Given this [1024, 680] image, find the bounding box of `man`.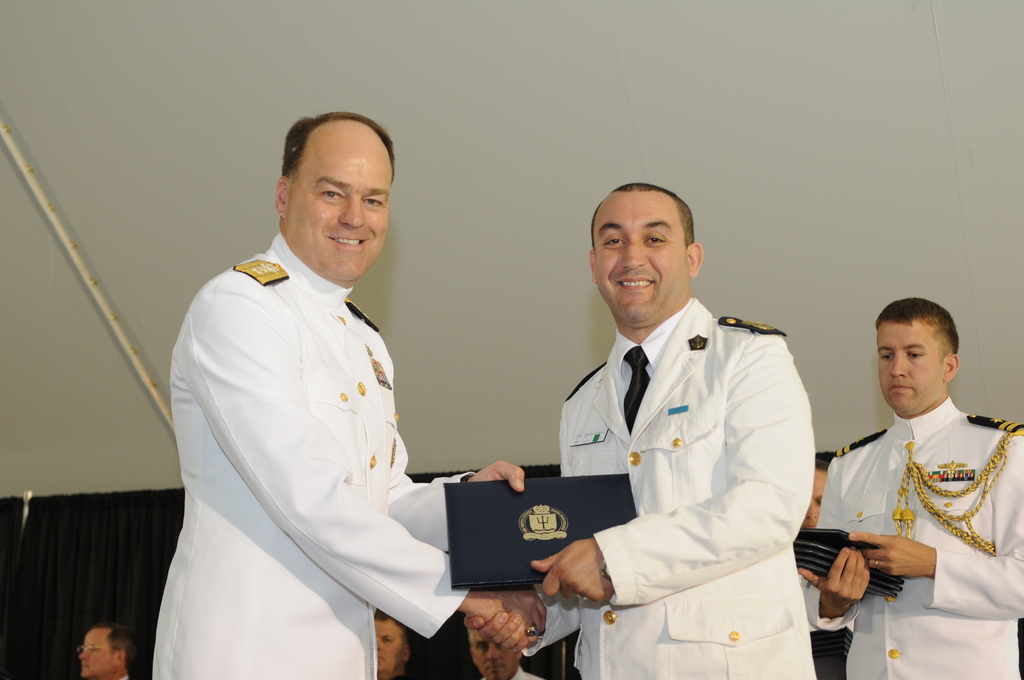
locate(797, 295, 1023, 679).
